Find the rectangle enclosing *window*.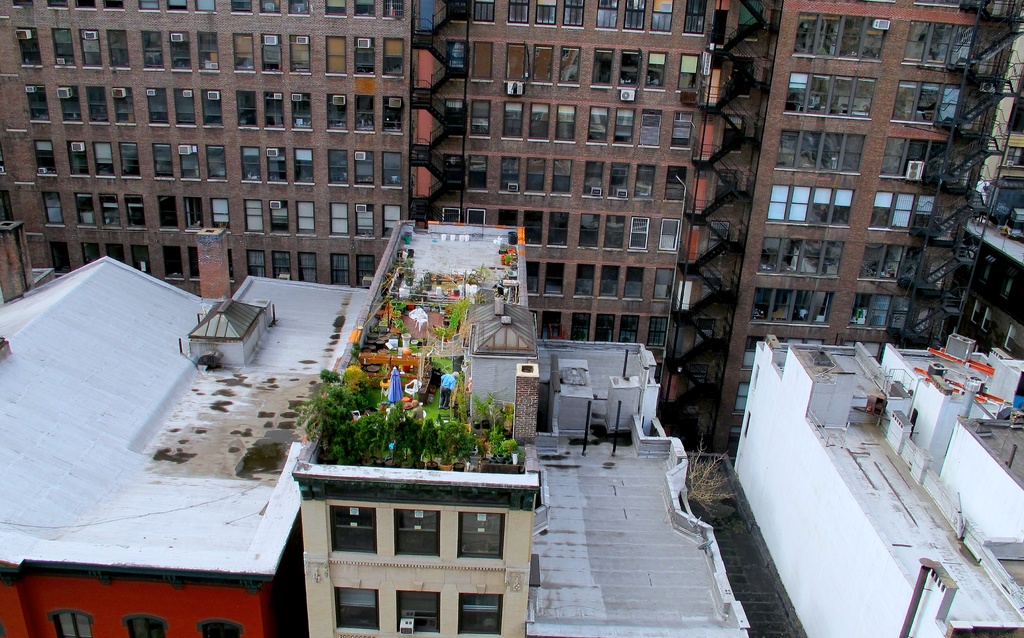
(x1=458, y1=514, x2=506, y2=560).
